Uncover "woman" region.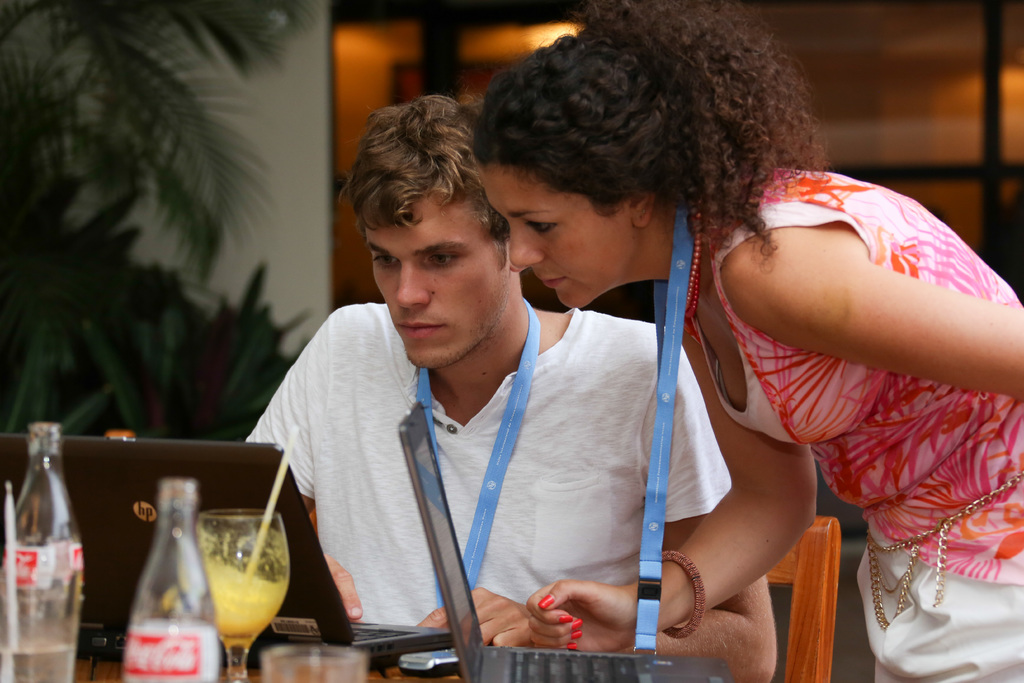
Uncovered: 469, 0, 1023, 682.
